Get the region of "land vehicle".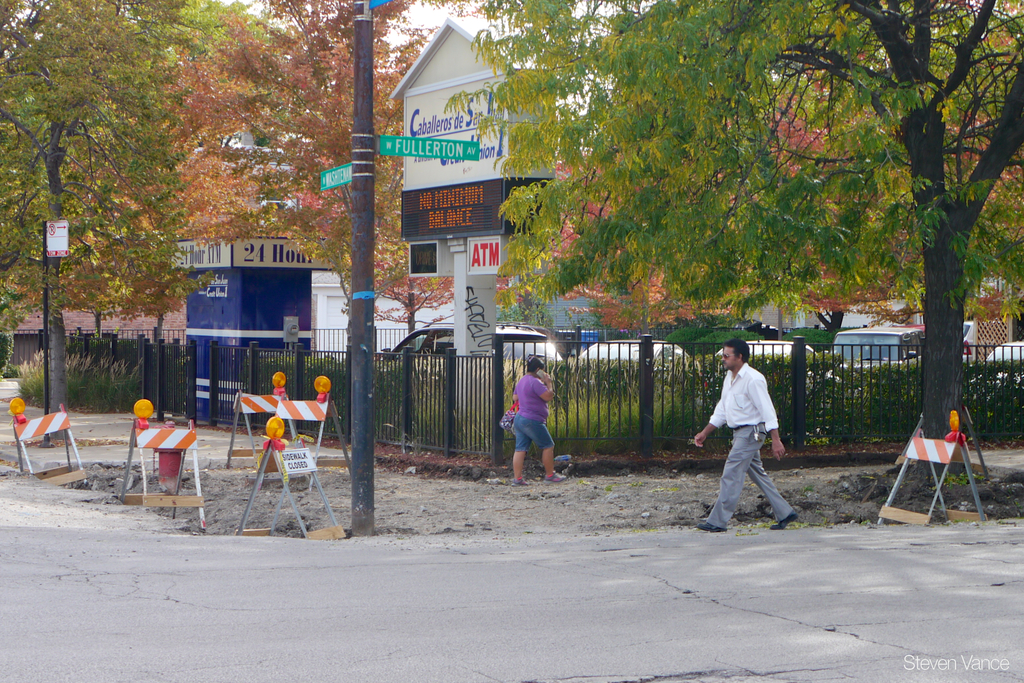
bbox=[714, 340, 838, 392].
